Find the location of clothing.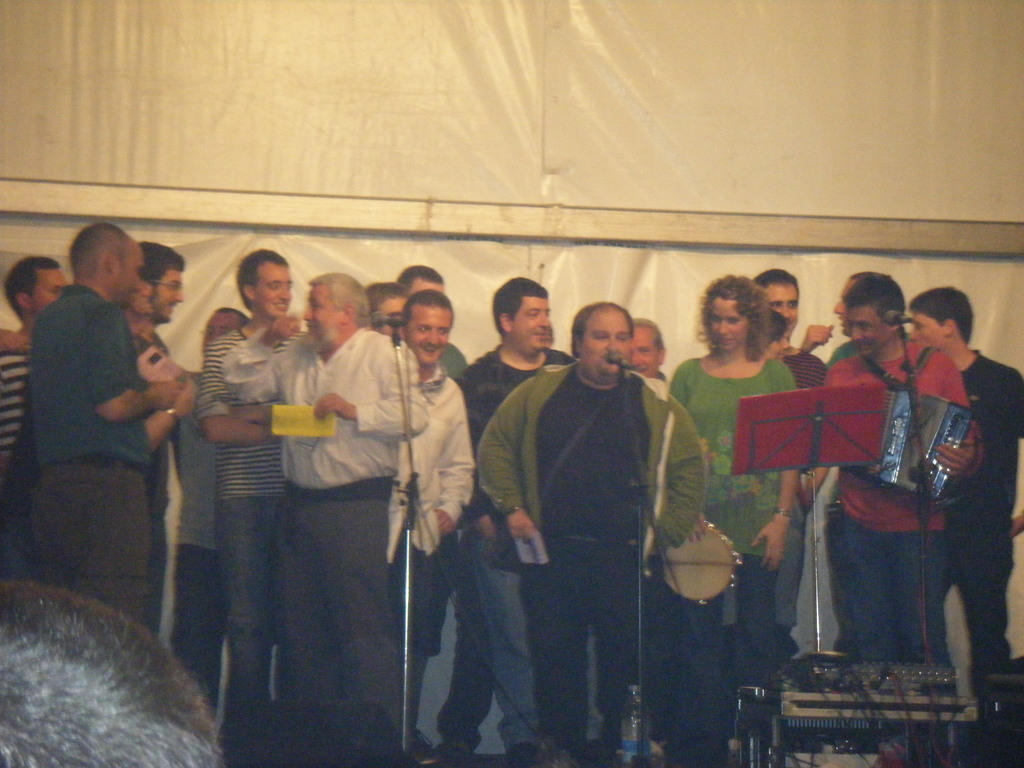
Location: (x1=216, y1=324, x2=420, y2=723).
